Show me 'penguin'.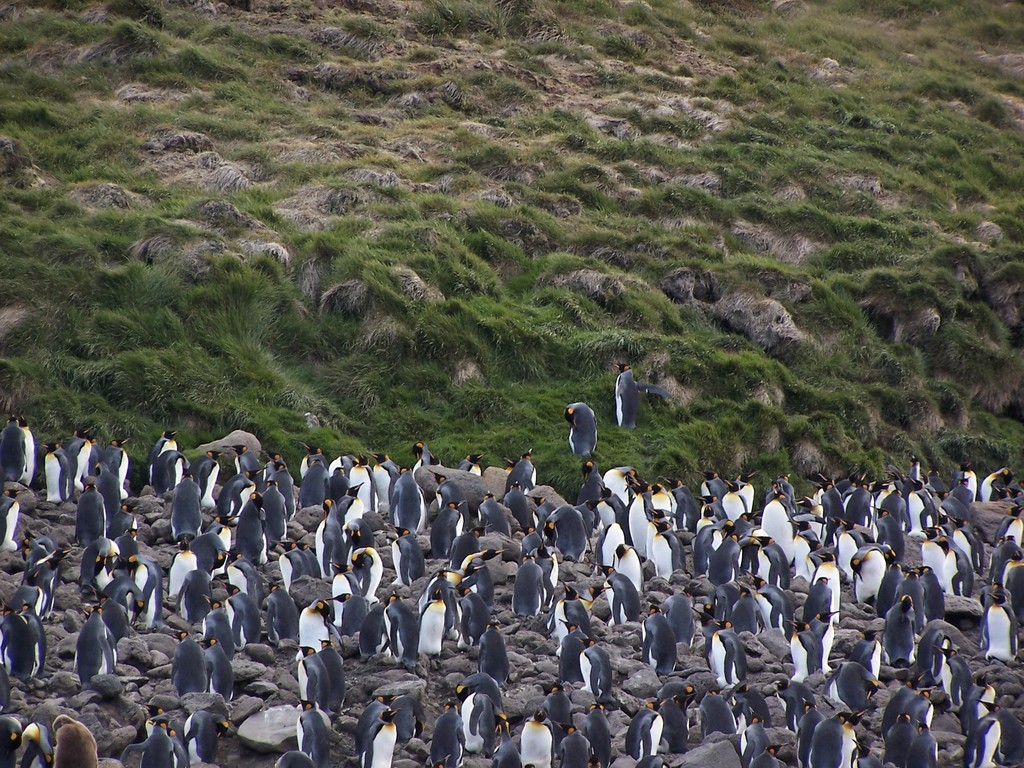
'penguin' is here: x1=576, y1=461, x2=603, y2=509.
